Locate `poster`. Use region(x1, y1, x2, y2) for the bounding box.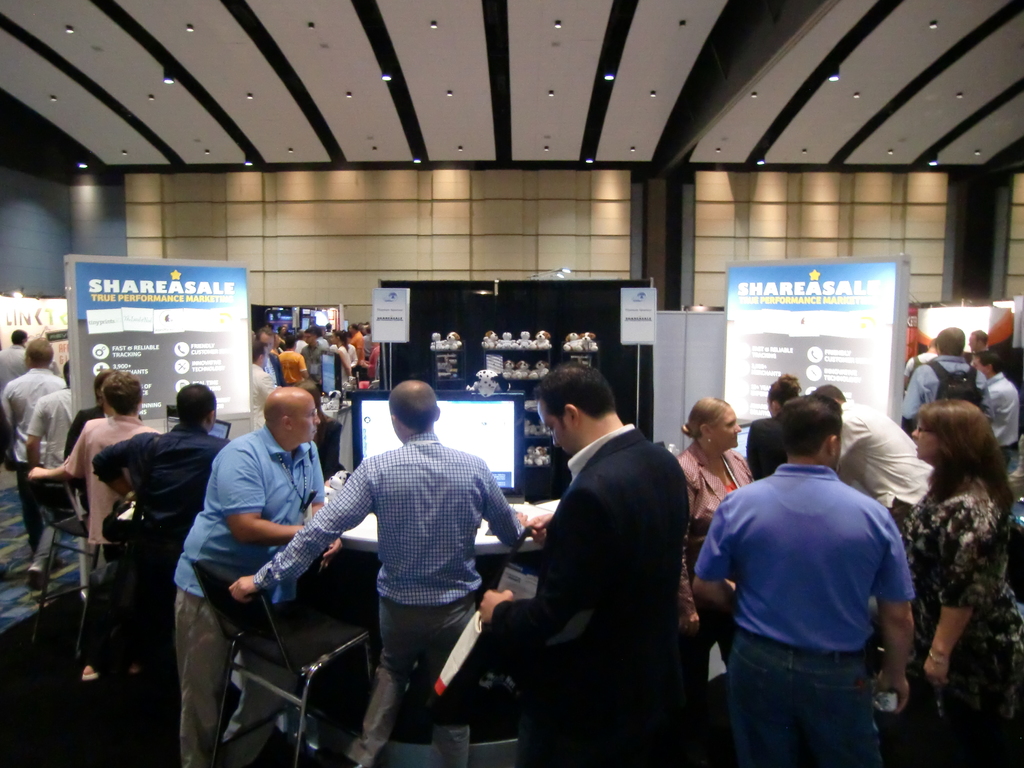
region(616, 283, 659, 348).
